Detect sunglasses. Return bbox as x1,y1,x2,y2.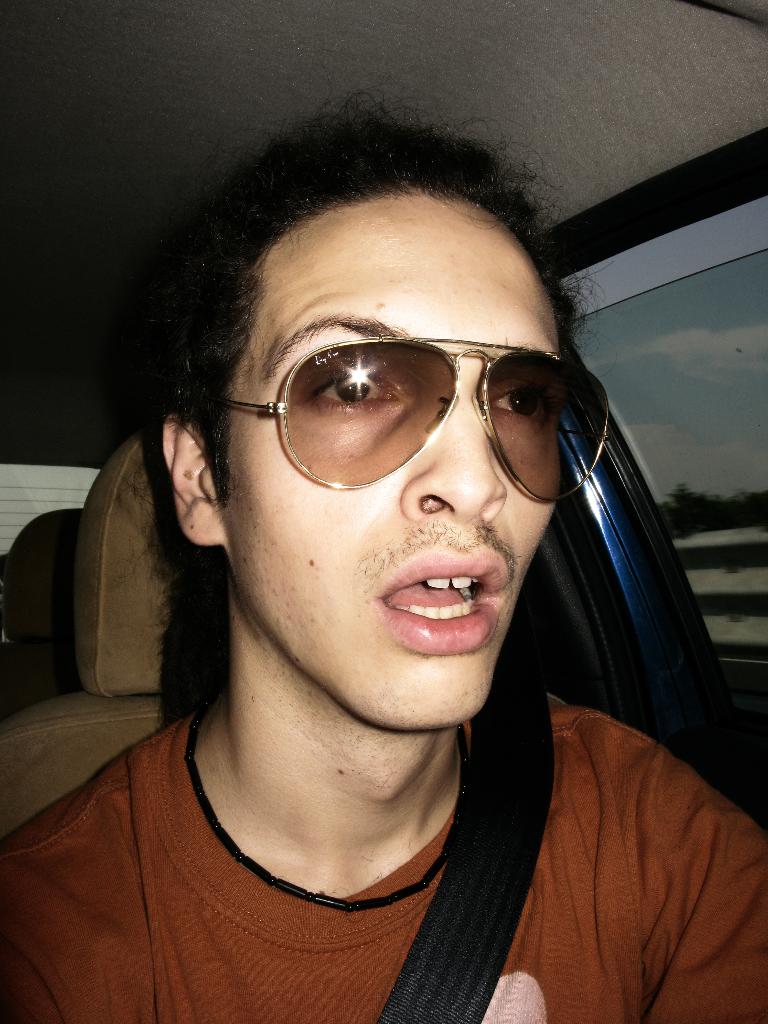
212,331,618,508.
